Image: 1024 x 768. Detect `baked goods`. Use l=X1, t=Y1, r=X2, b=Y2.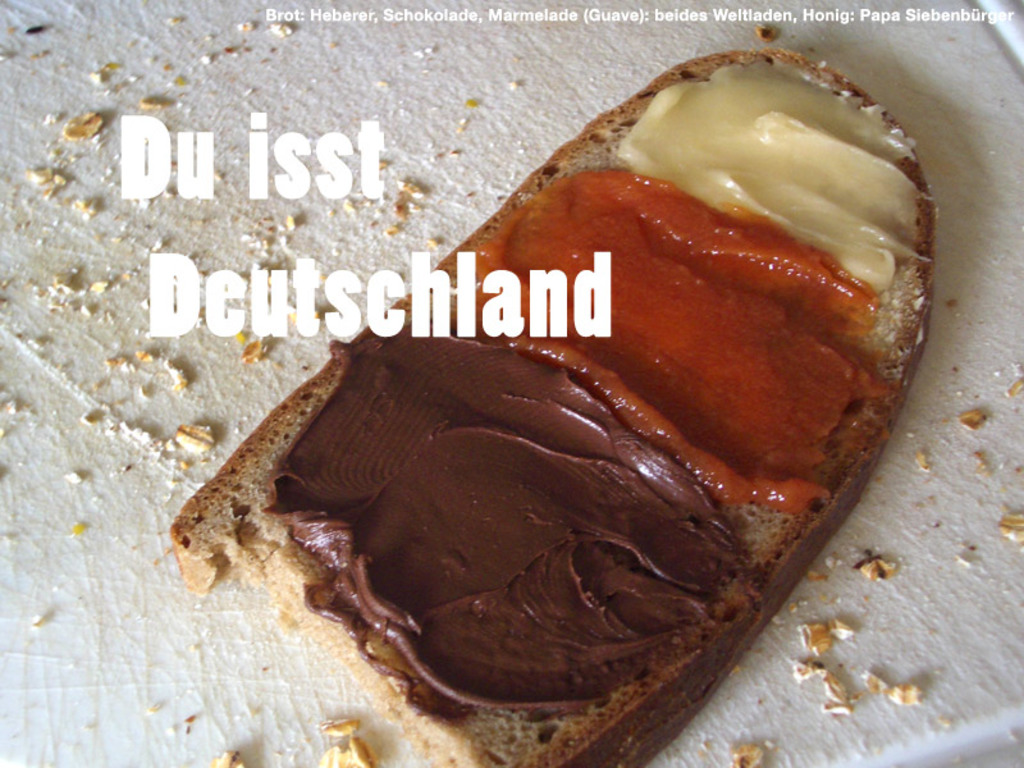
l=165, t=44, r=941, b=767.
